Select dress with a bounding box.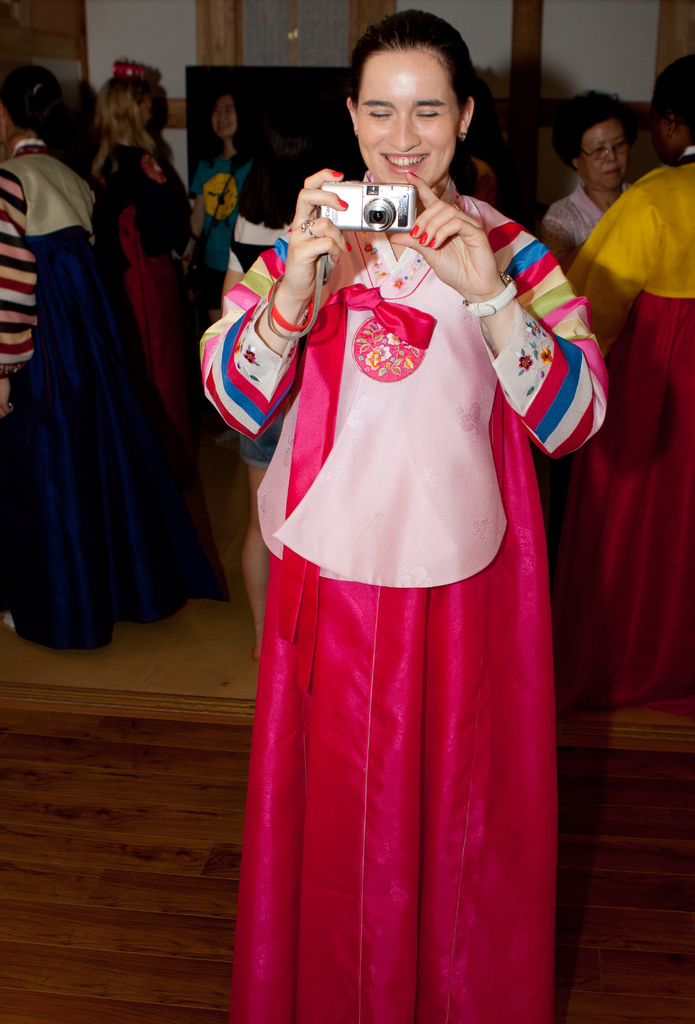
0 143 232 659.
